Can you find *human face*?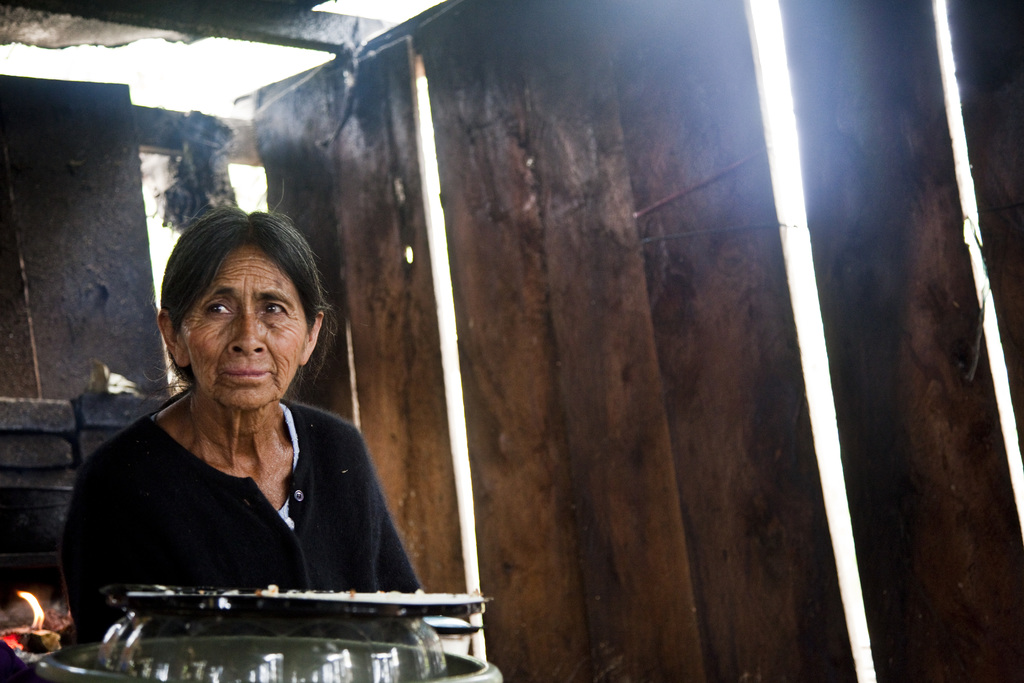
Yes, bounding box: pyautogui.locateOnScreen(178, 248, 309, 408).
